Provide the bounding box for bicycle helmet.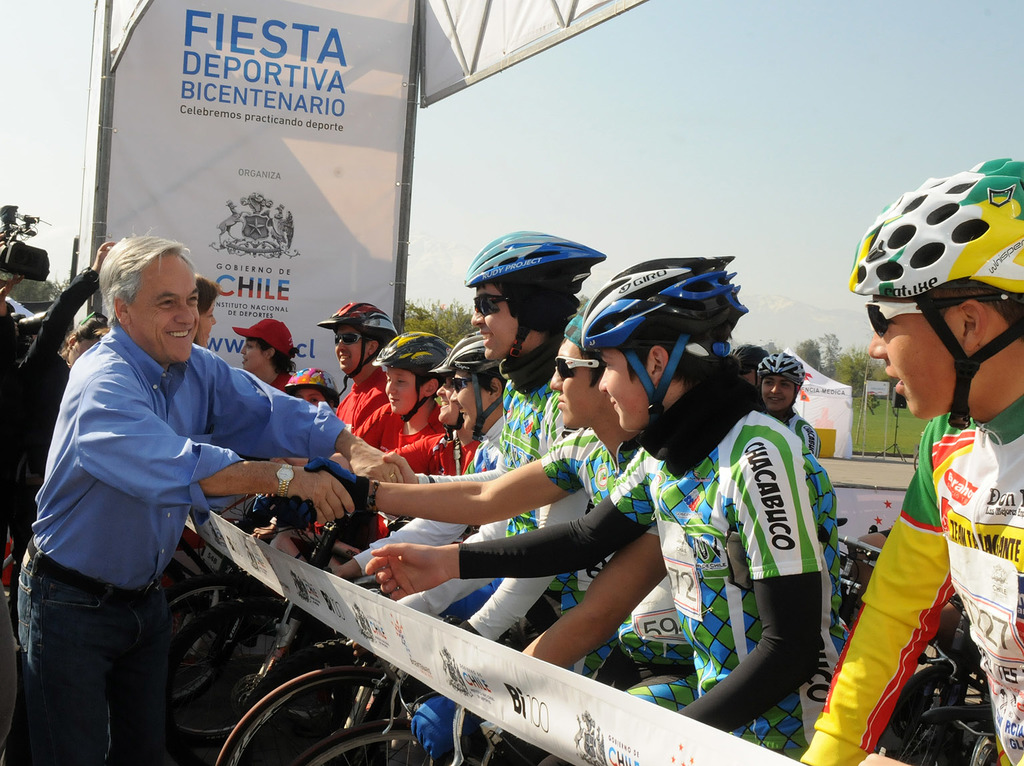
region(851, 155, 1023, 428).
